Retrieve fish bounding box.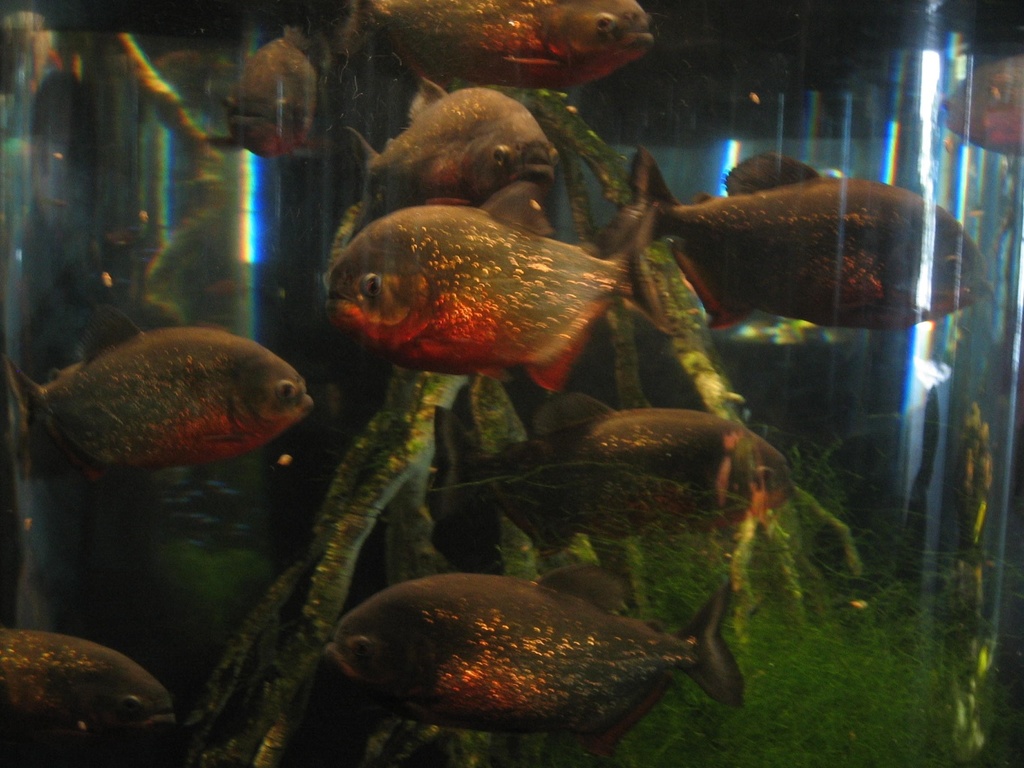
Bounding box: [x1=445, y1=398, x2=799, y2=574].
